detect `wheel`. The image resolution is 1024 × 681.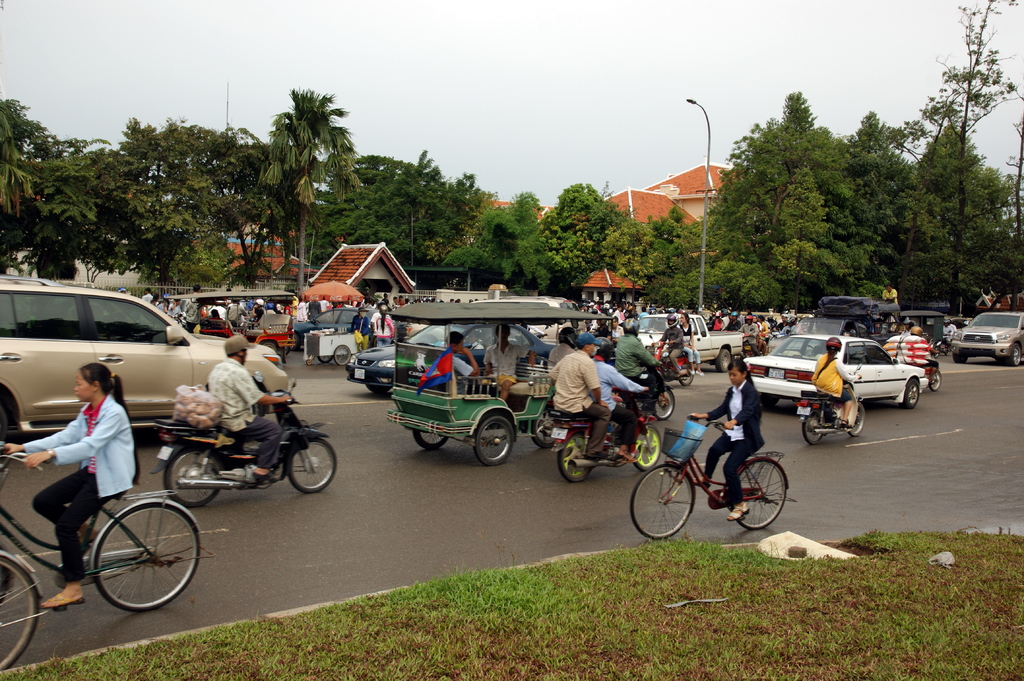
select_region(559, 433, 595, 481).
